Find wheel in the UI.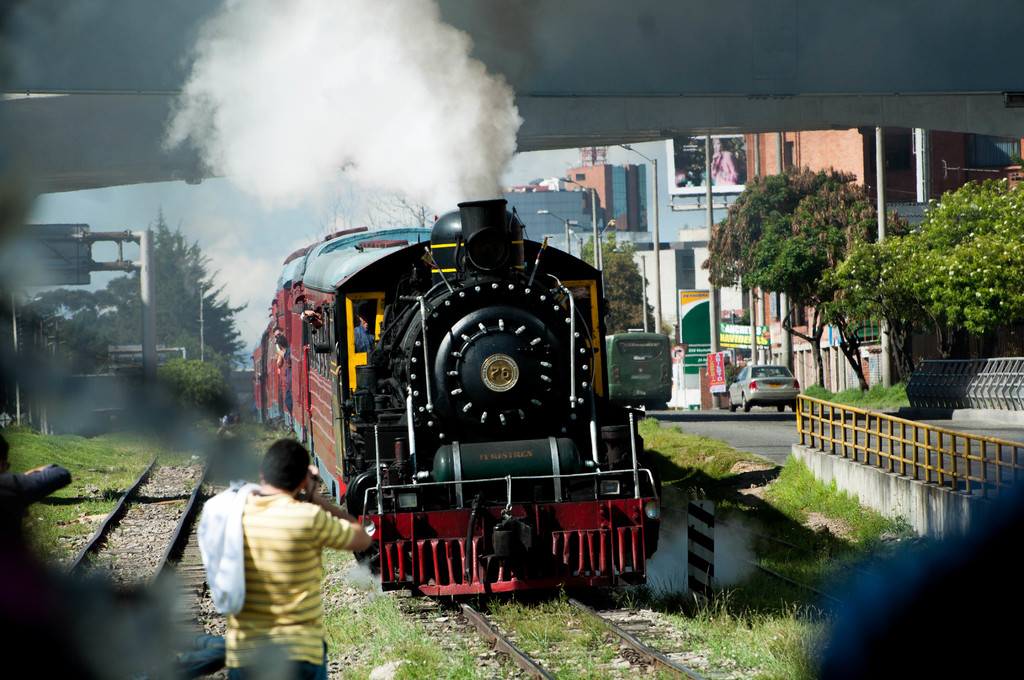
UI element at select_region(310, 245, 648, 596).
